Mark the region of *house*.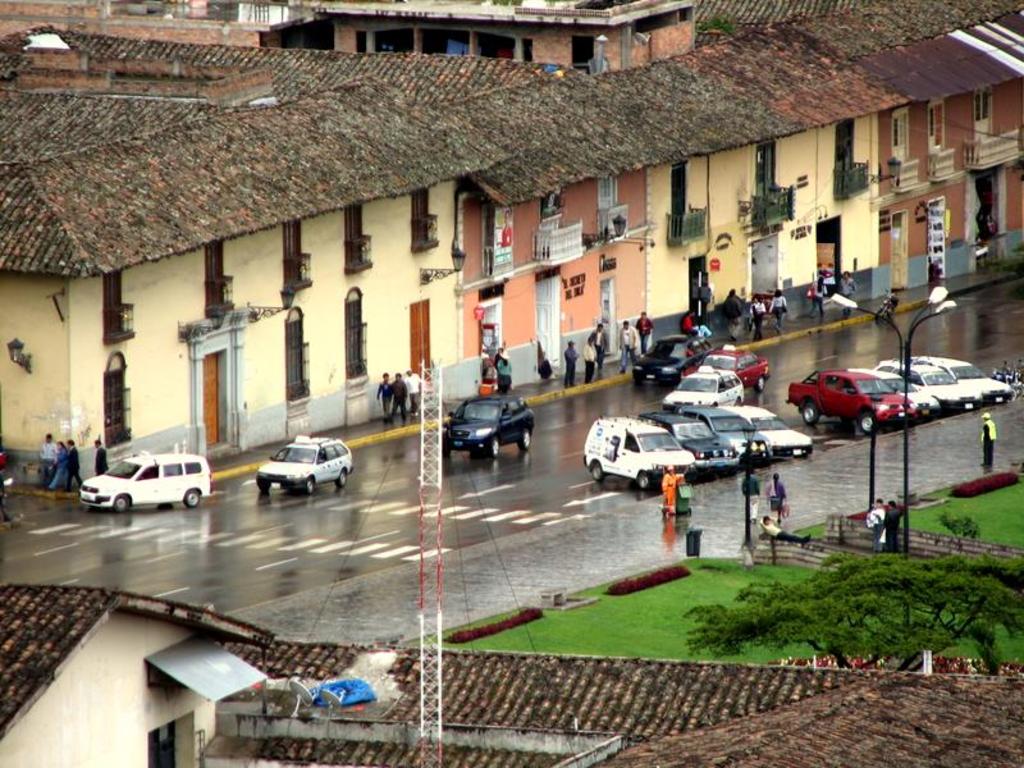
Region: (0, 77, 472, 449).
